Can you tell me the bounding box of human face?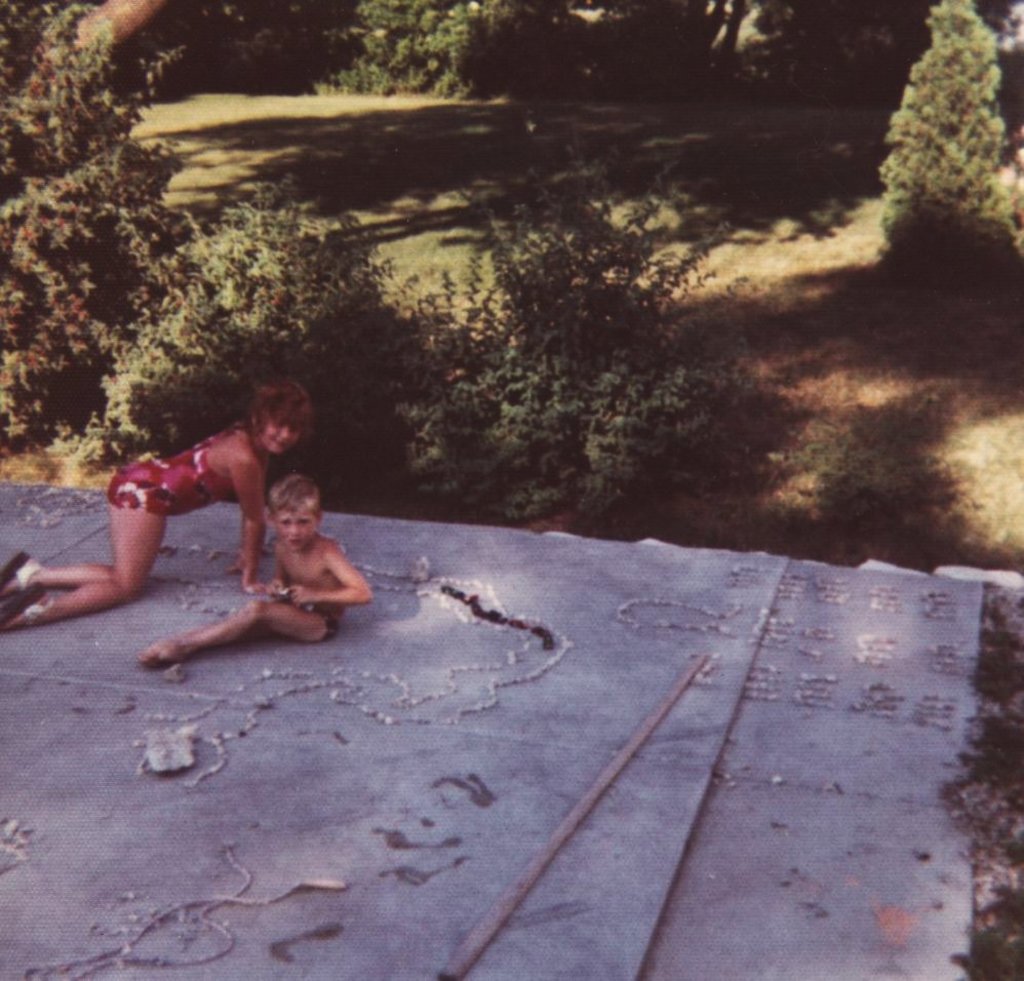
263,413,297,455.
